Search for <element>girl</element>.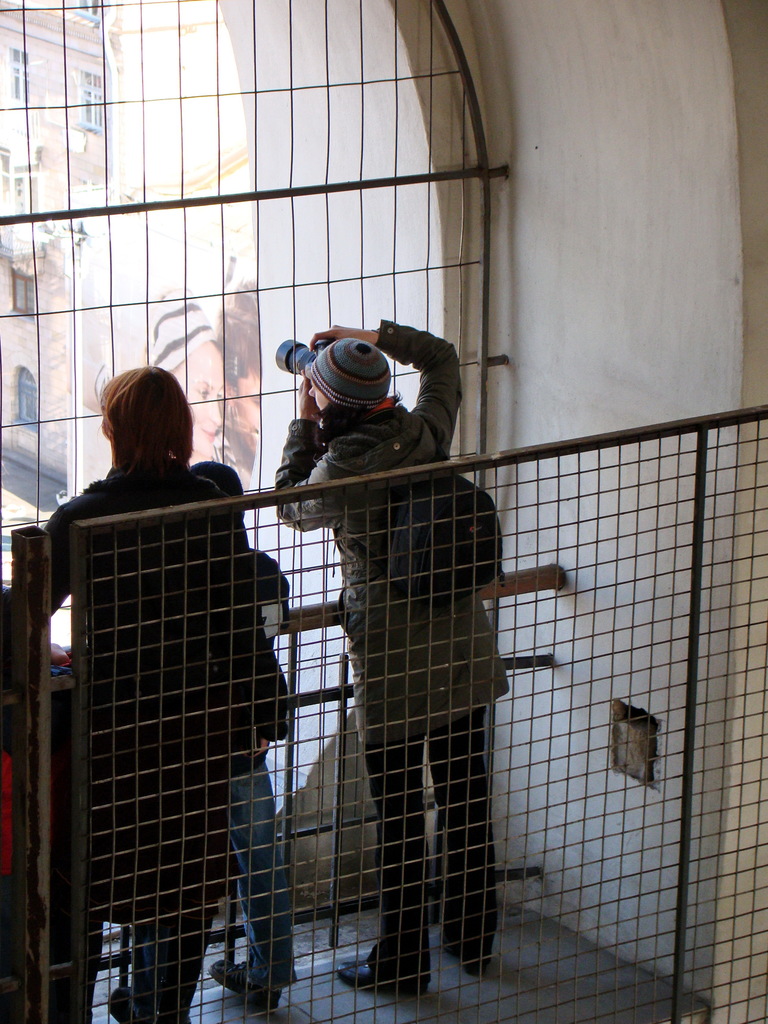
Found at (0, 362, 265, 1023).
